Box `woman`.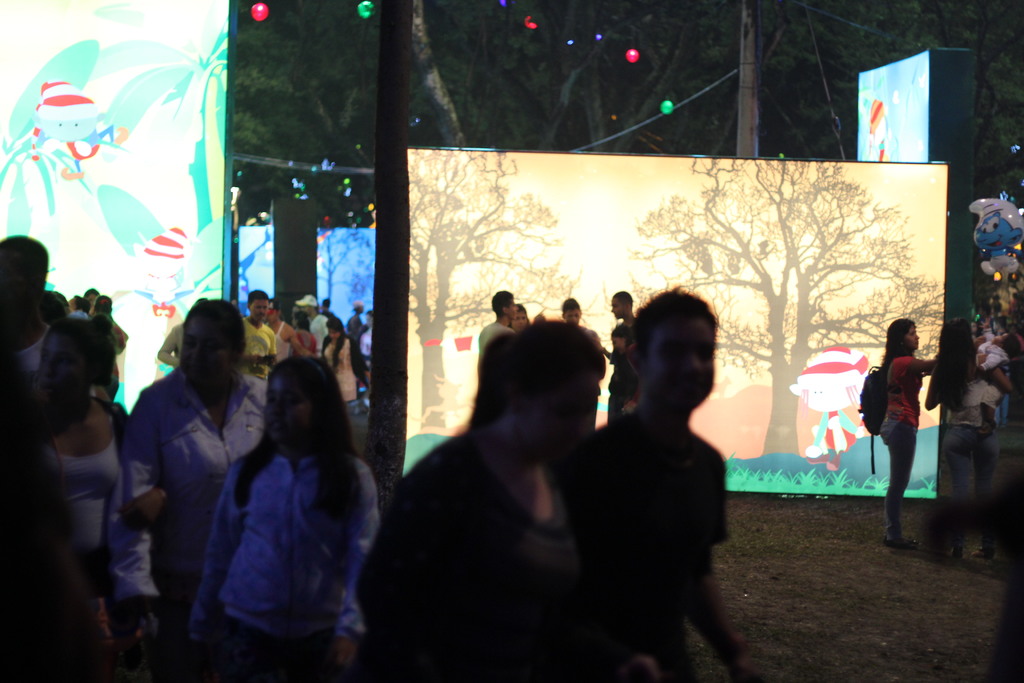
crop(925, 318, 992, 557).
